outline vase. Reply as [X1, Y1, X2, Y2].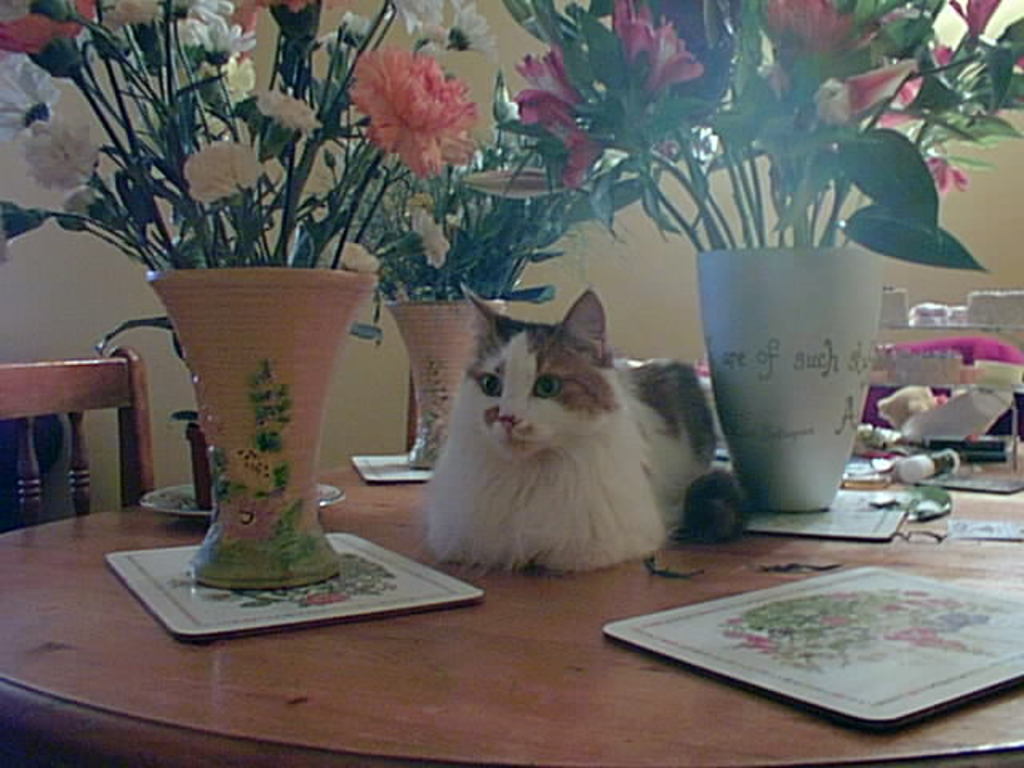
[693, 240, 885, 512].
